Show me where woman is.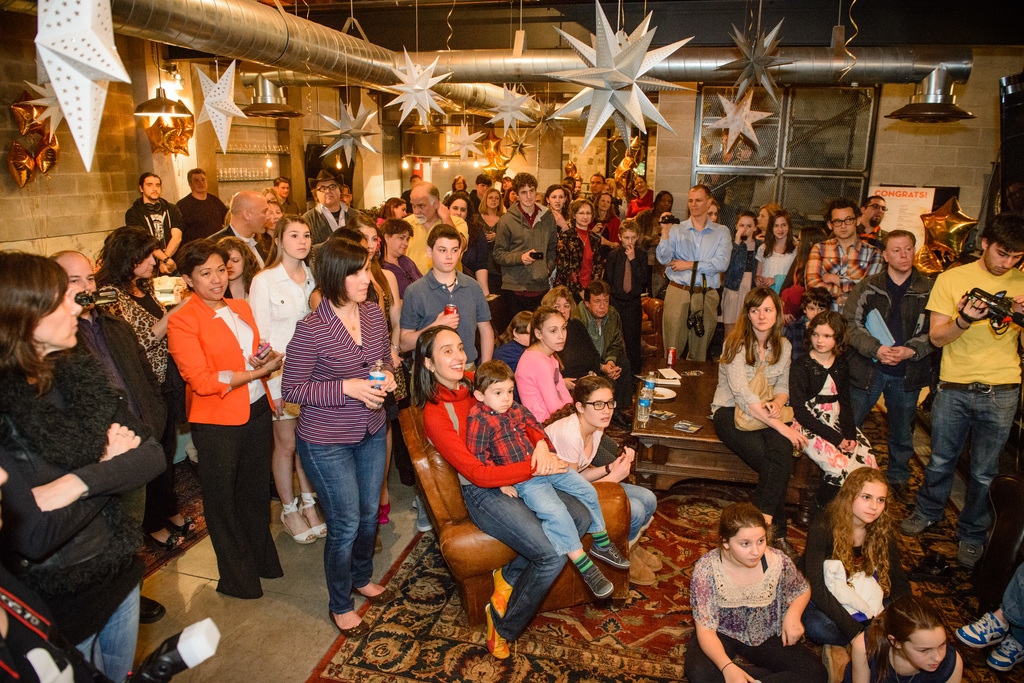
woman is at 446 194 488 299.
